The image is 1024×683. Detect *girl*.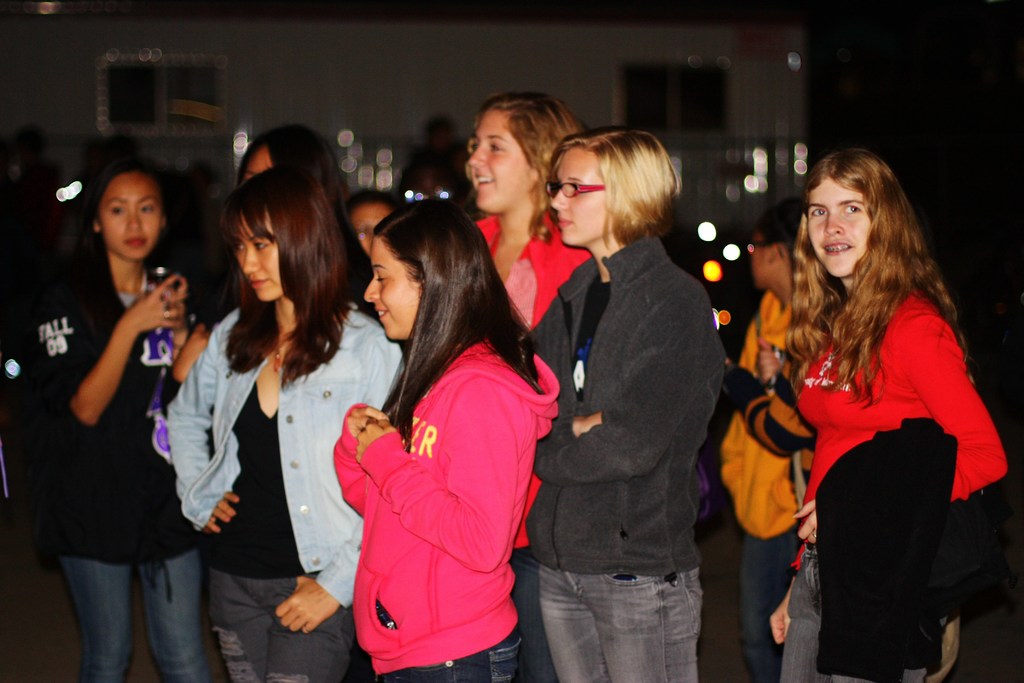
Detection: (left=760, top=134, right=1023, bottom=682).
